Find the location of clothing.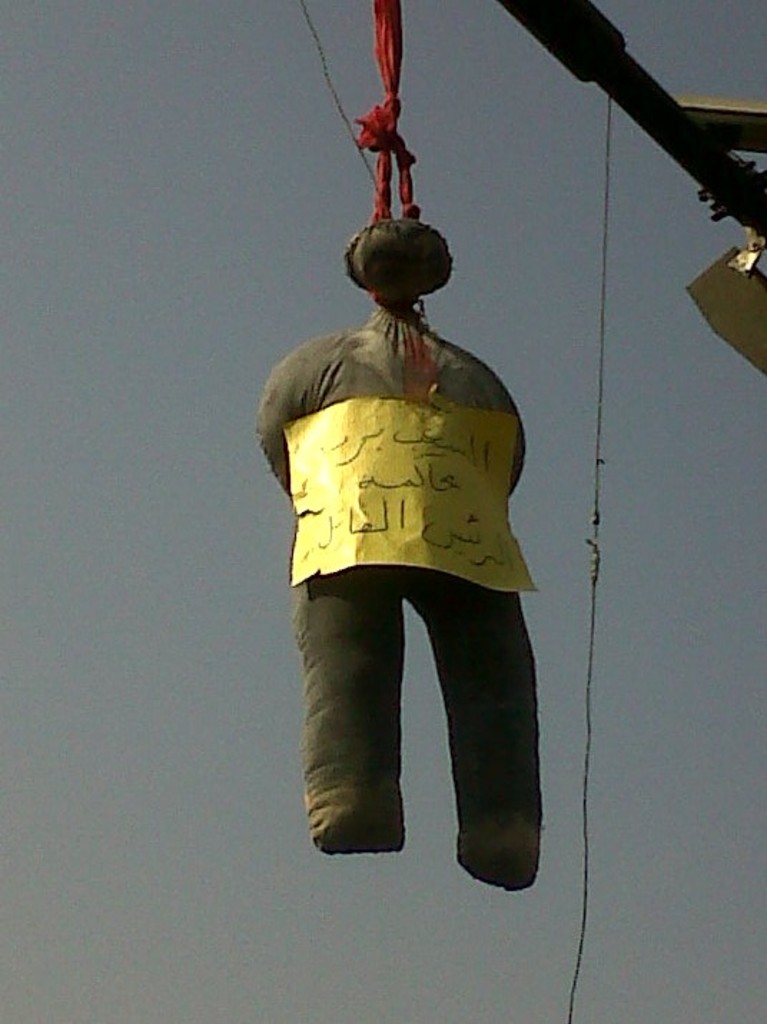
Location: <region>252, 312, 557, 867</region>.
